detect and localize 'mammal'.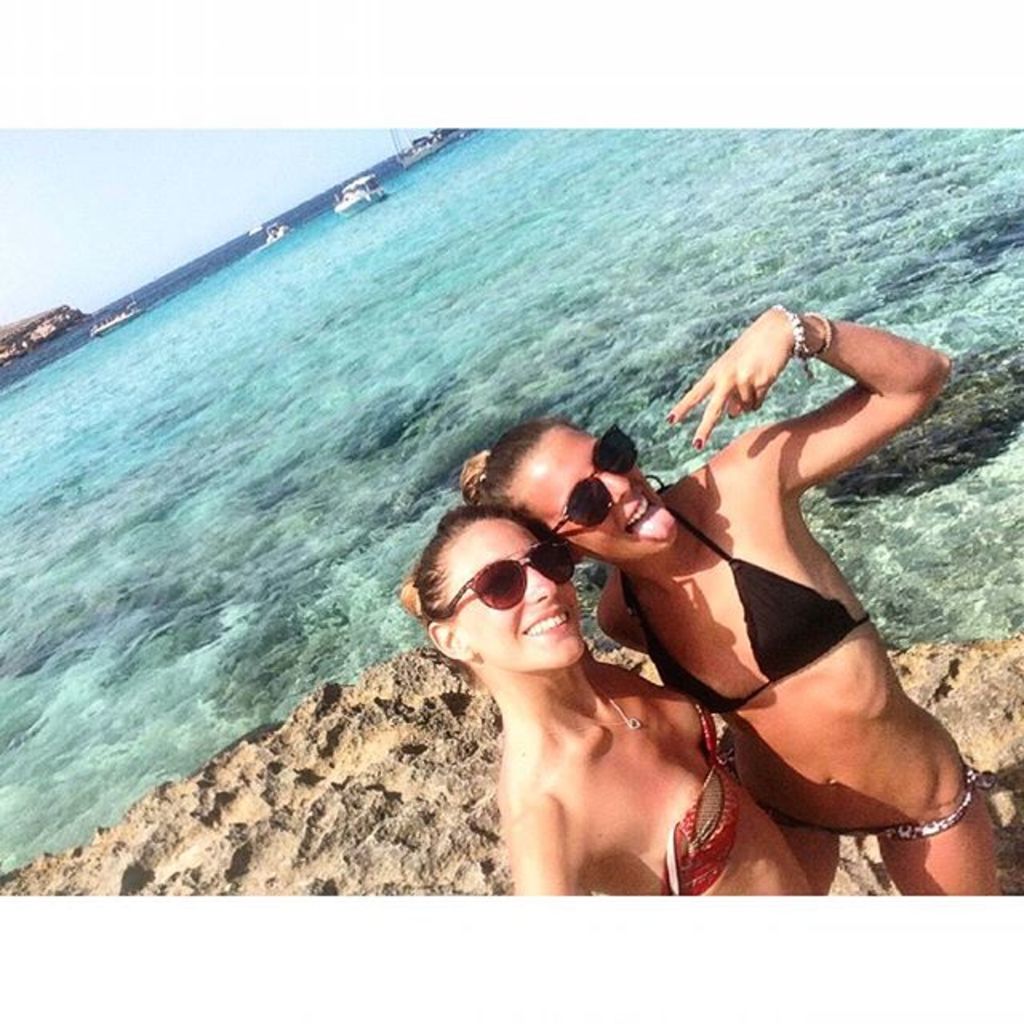
Localized at BBox(398, 509, 813, 898).
